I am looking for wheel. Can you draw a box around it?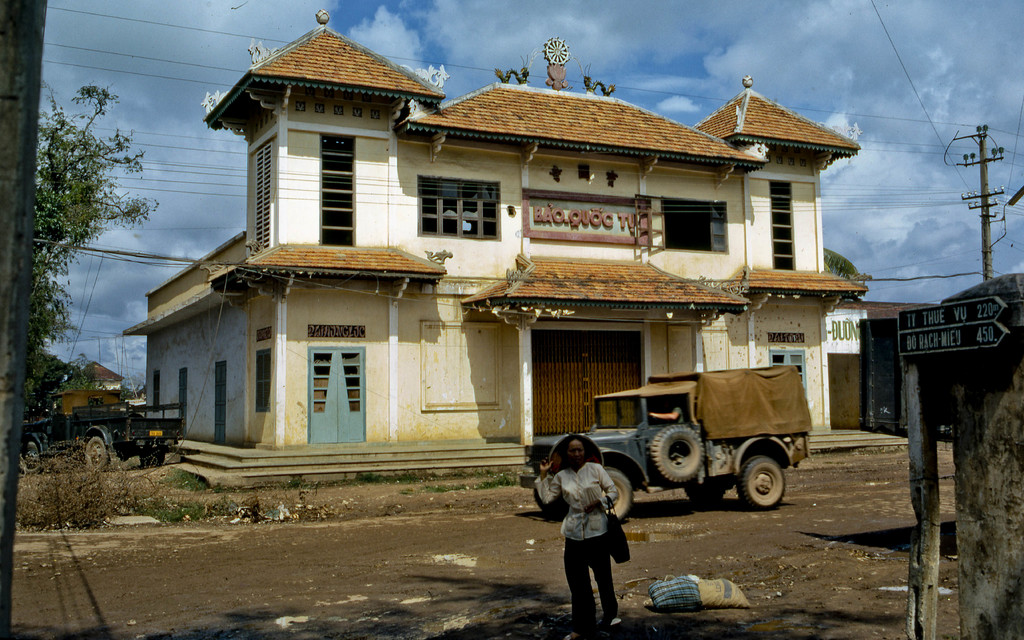
Sure, the bounding box is (left=604, top=469, right=635, bottom=519).
